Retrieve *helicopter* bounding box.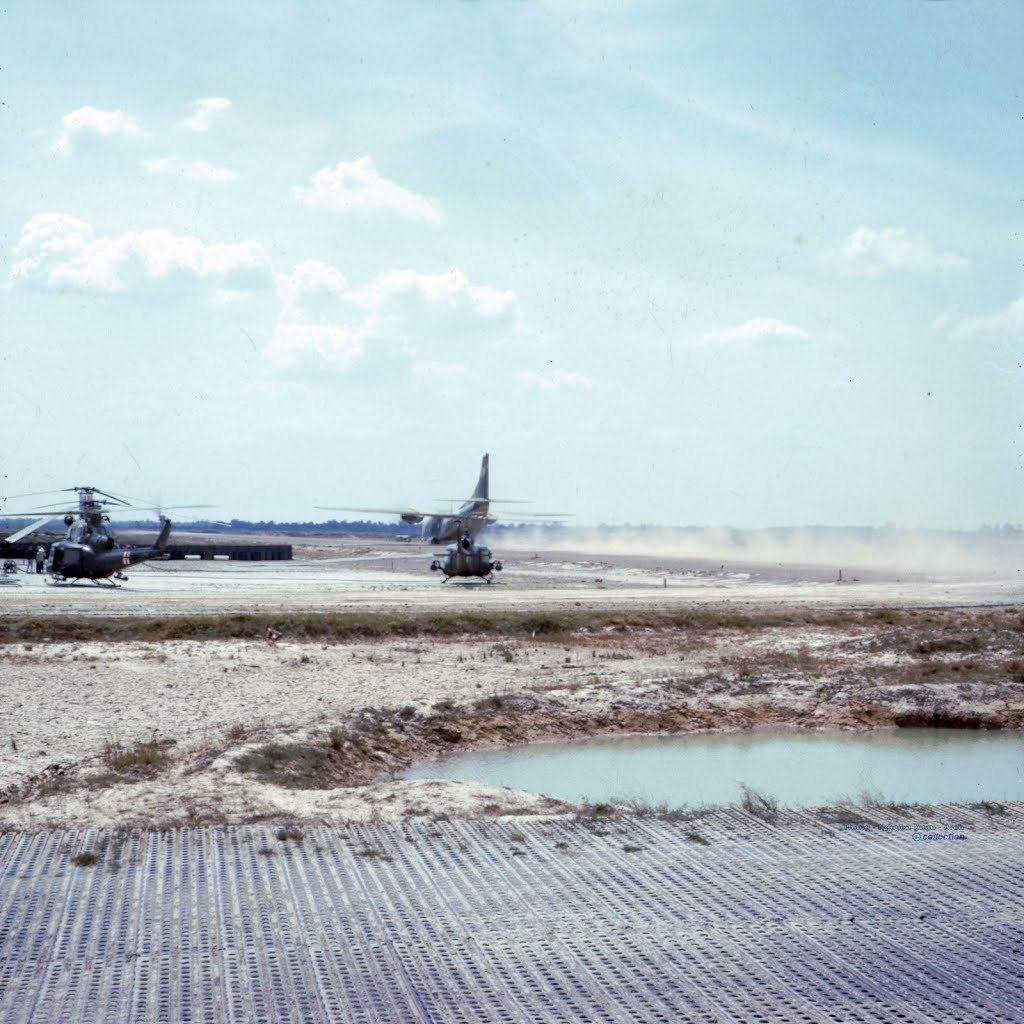
Bounding box: l=0, t=482, r=180, b=578.
